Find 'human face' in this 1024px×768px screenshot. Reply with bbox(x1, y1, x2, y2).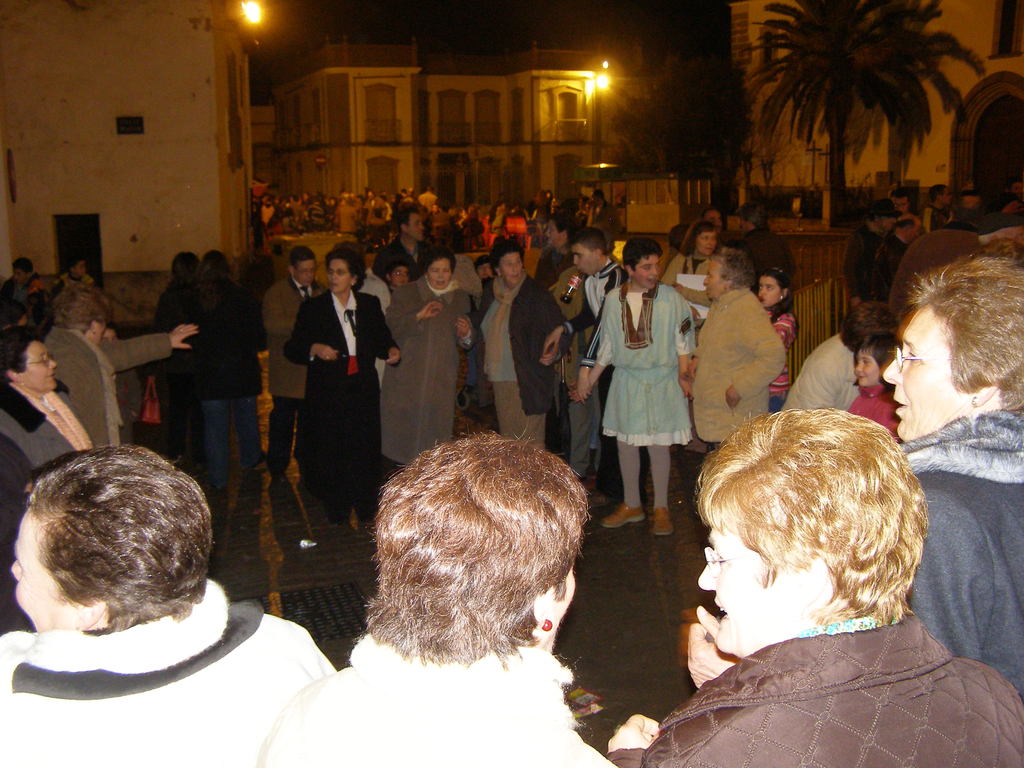
bbox(698, 228, 724, 260).
